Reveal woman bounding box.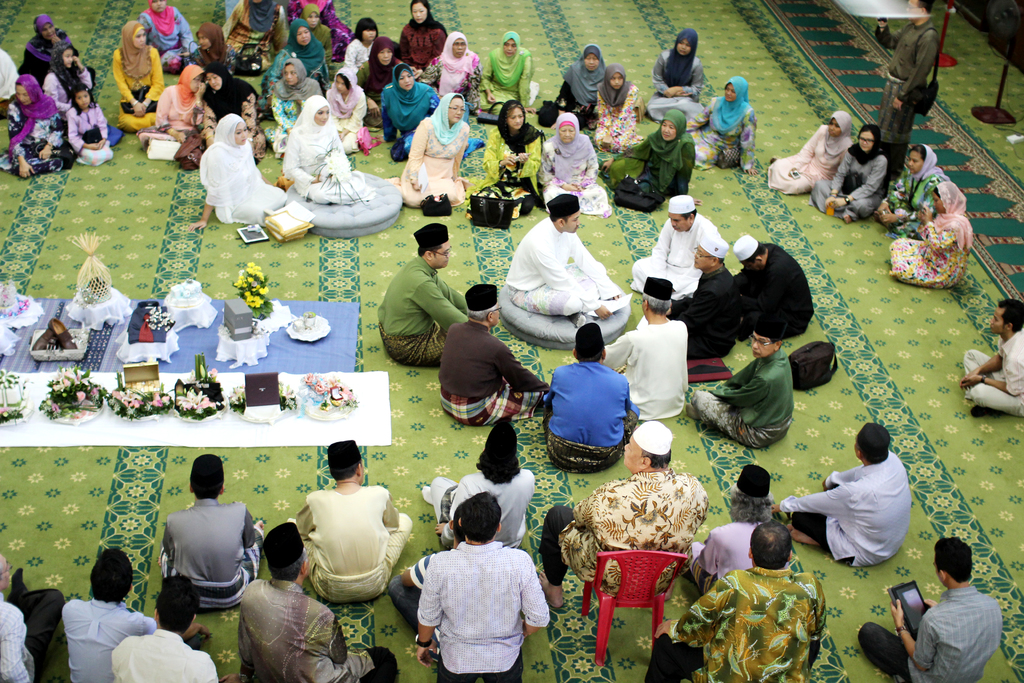
Revealed: bbox=[276, 92, 350, 195].
